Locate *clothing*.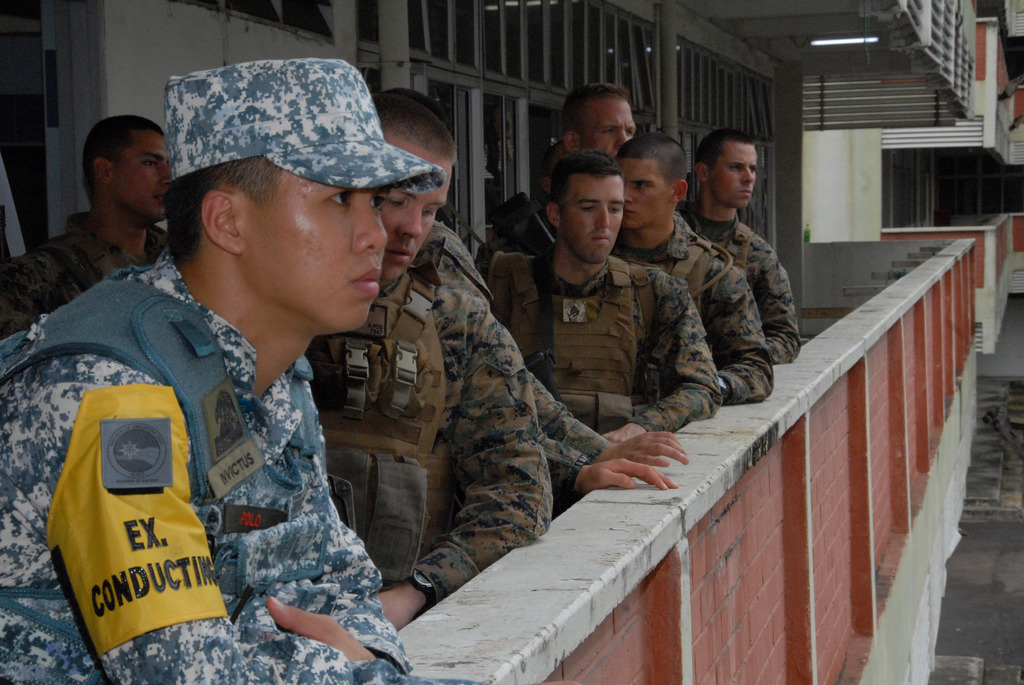
Bounding box: <bbox>0, 248, 481, 684</bbox>.
